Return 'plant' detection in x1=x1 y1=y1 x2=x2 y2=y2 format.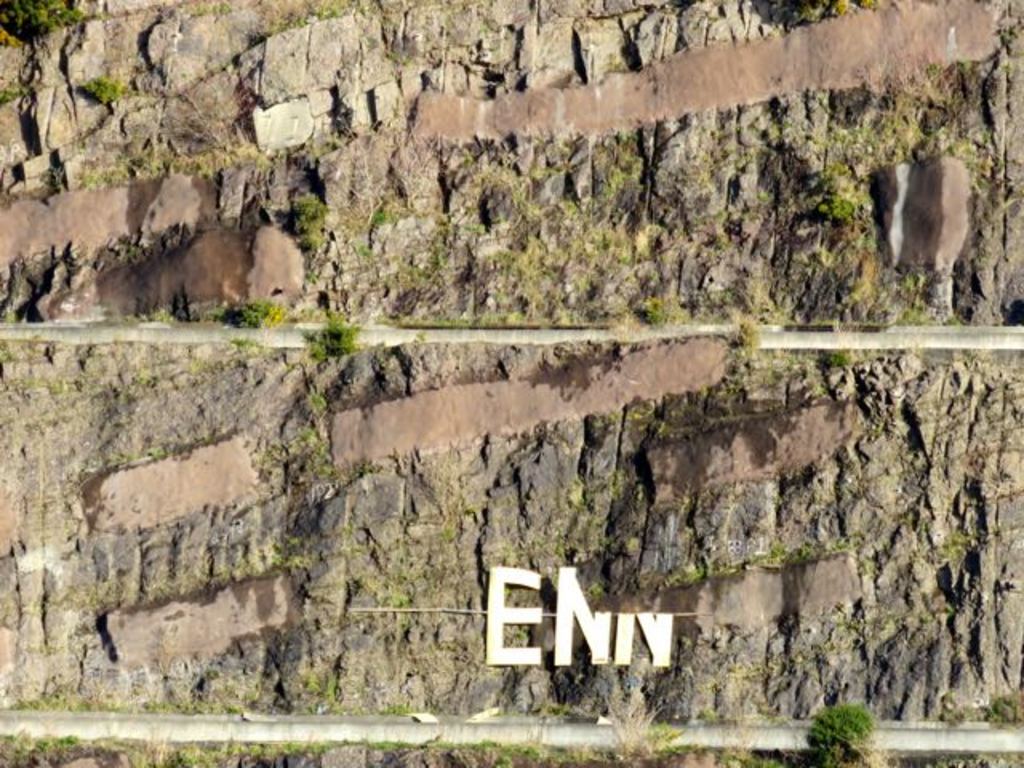
x1=0 y1=78 x2=45 y2=107.
